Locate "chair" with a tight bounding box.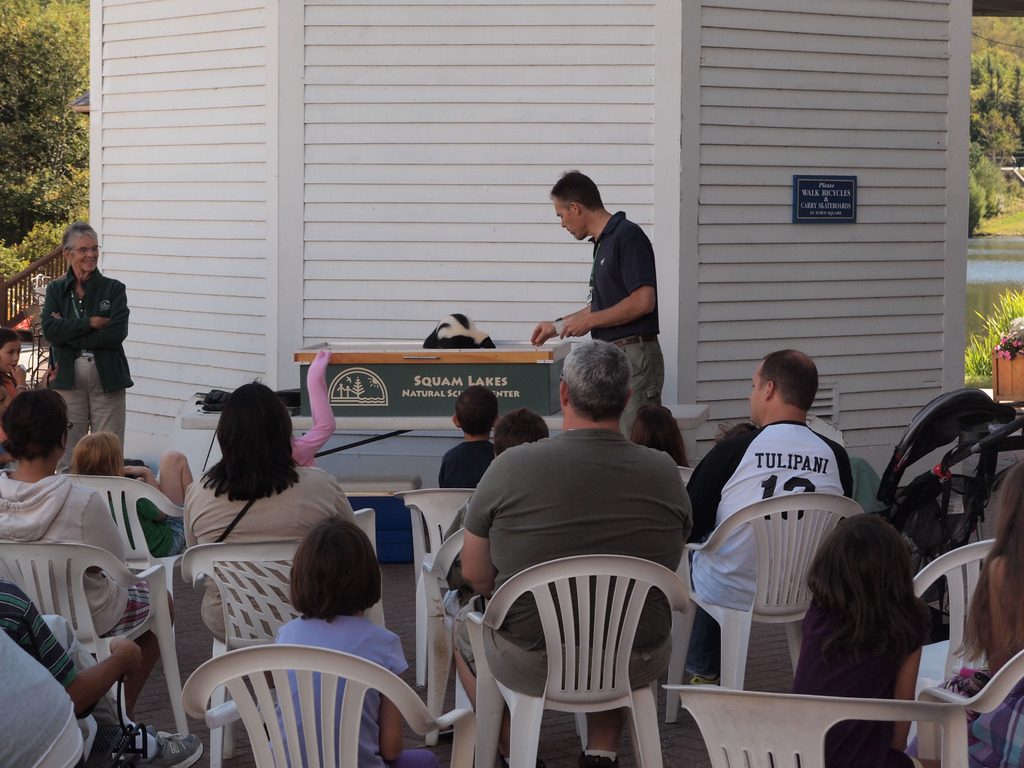
detection(55, 477, 190, 632).
